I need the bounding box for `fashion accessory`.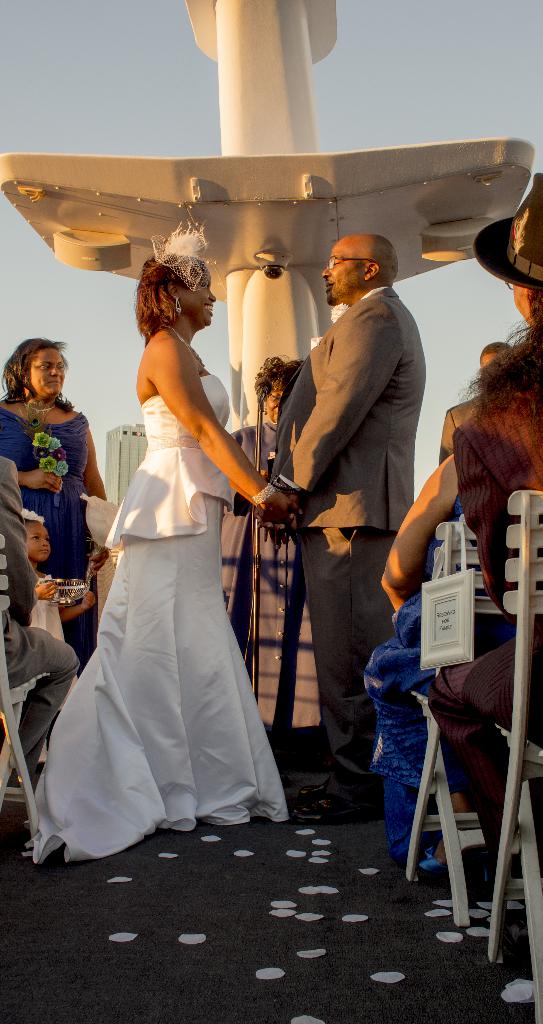
Here it is: <box>22,397,55,433</box>.
